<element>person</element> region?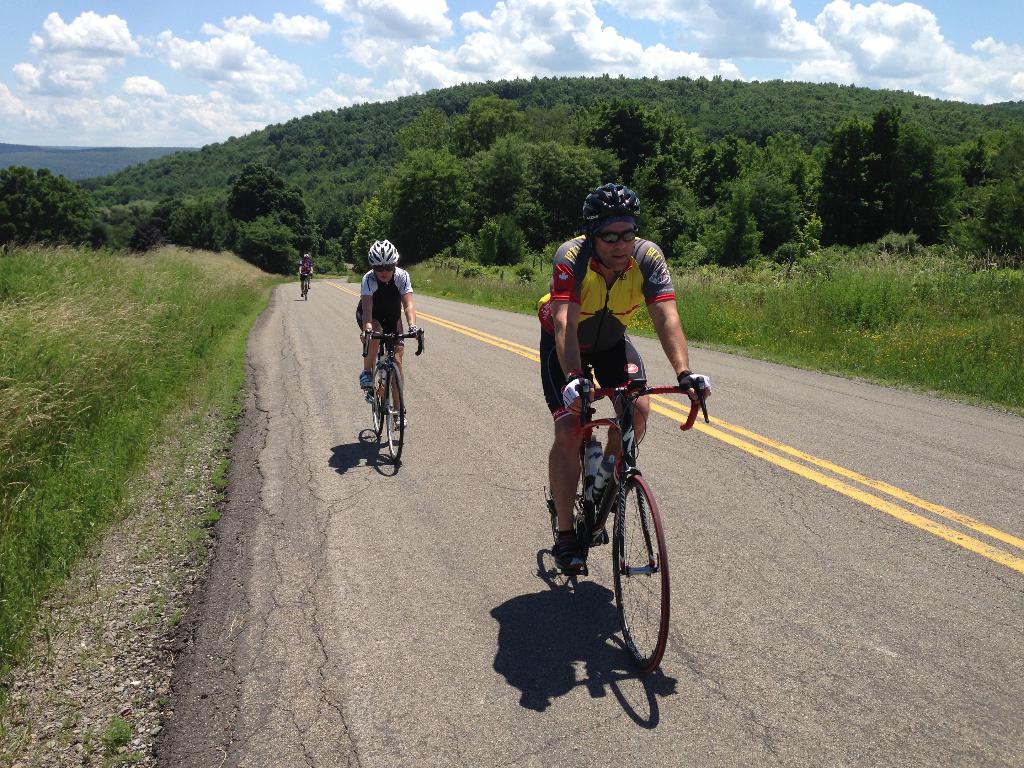
[355,239,424,428]
